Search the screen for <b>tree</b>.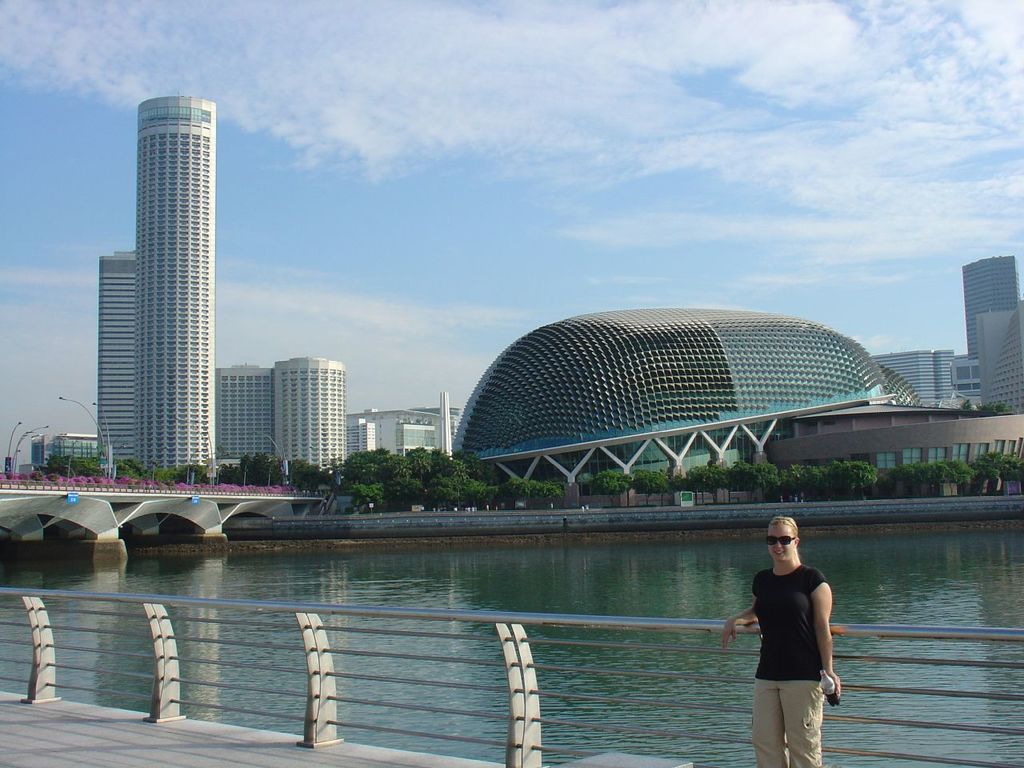
Found at {"x1": 291, "y1": 460, "x2": 324, "y2": 490}.
